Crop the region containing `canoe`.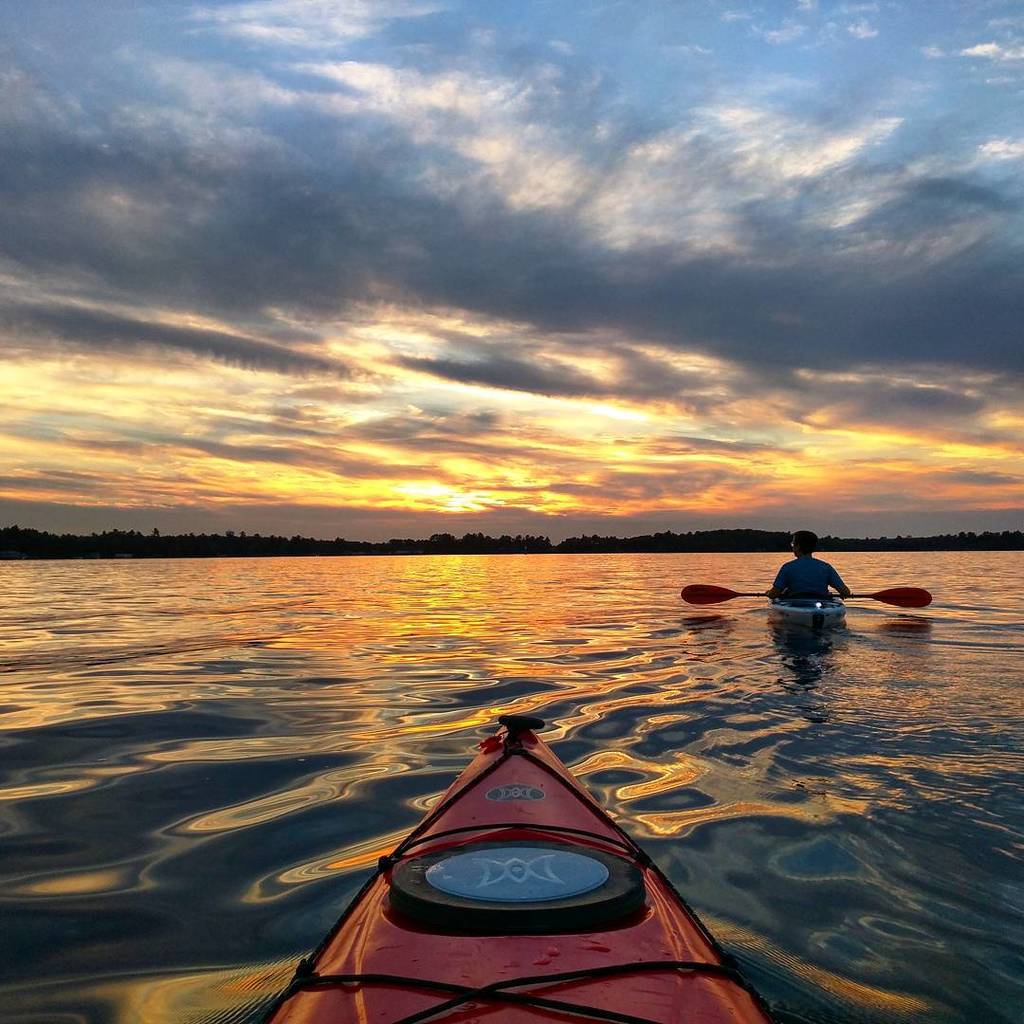
Crop region: (296, 733, 764, 1022).
